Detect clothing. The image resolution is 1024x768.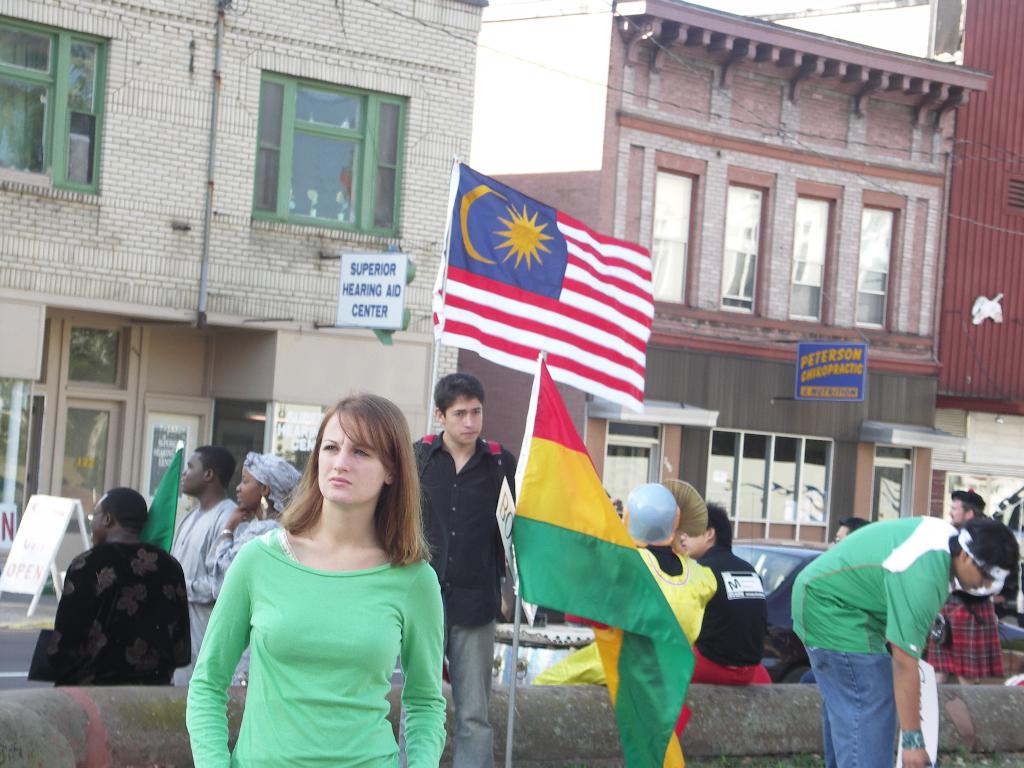
box=[44, 537, 194, 686].
